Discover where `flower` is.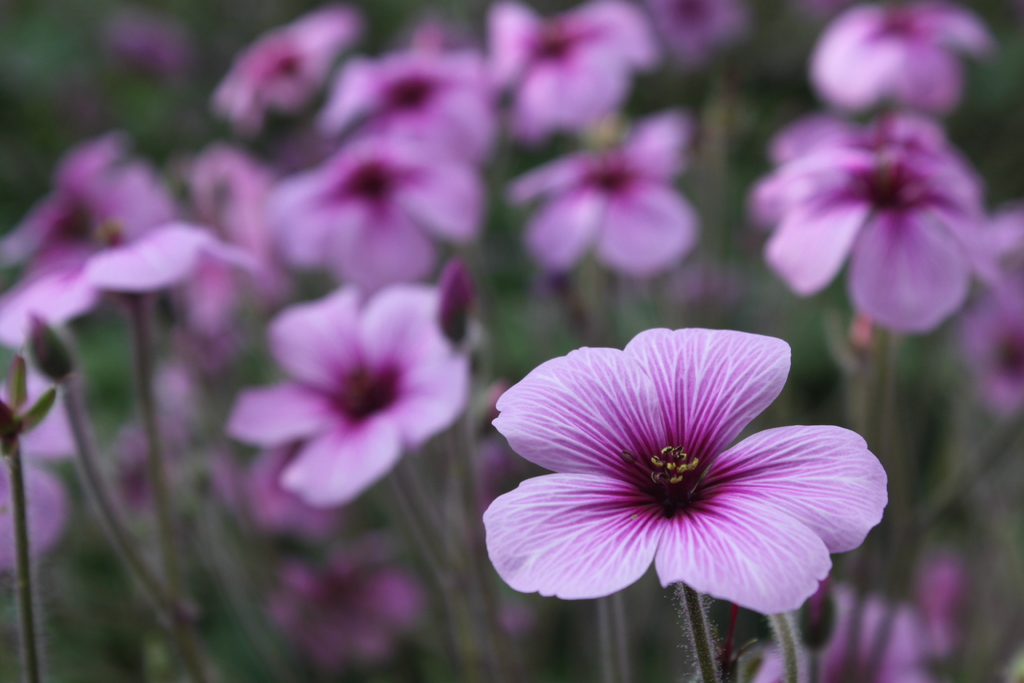
Discovered at x1=229 y1=283 x2=481 y2=512.
